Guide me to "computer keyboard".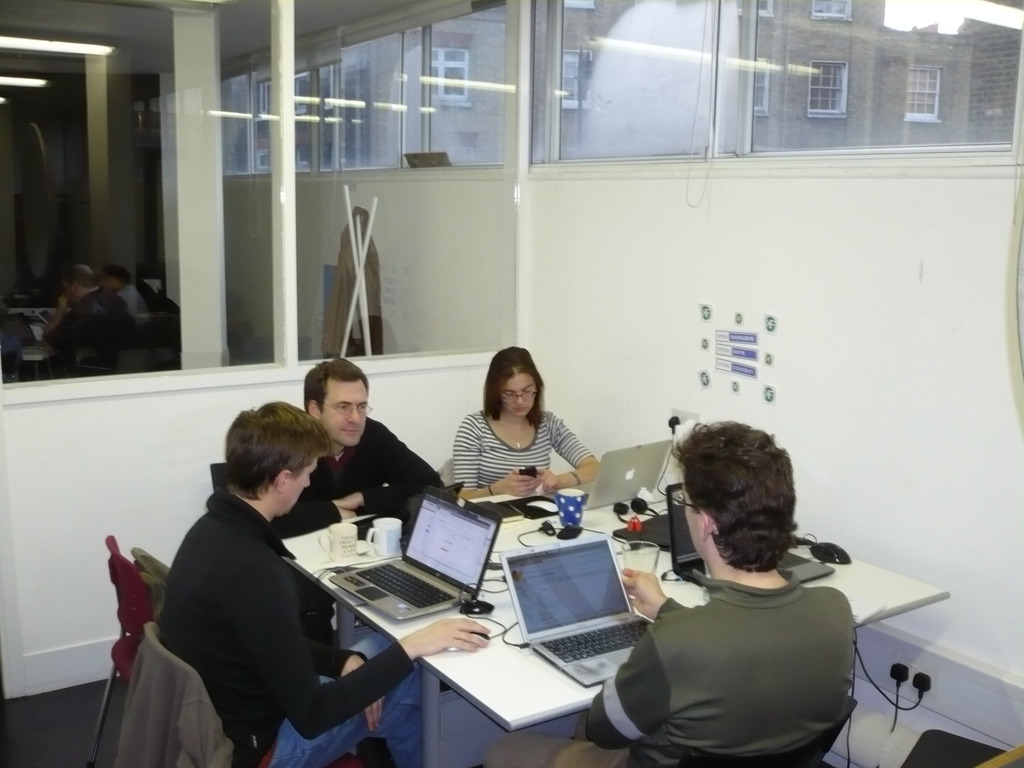
Guidance: 580, 493, 591, 502.
